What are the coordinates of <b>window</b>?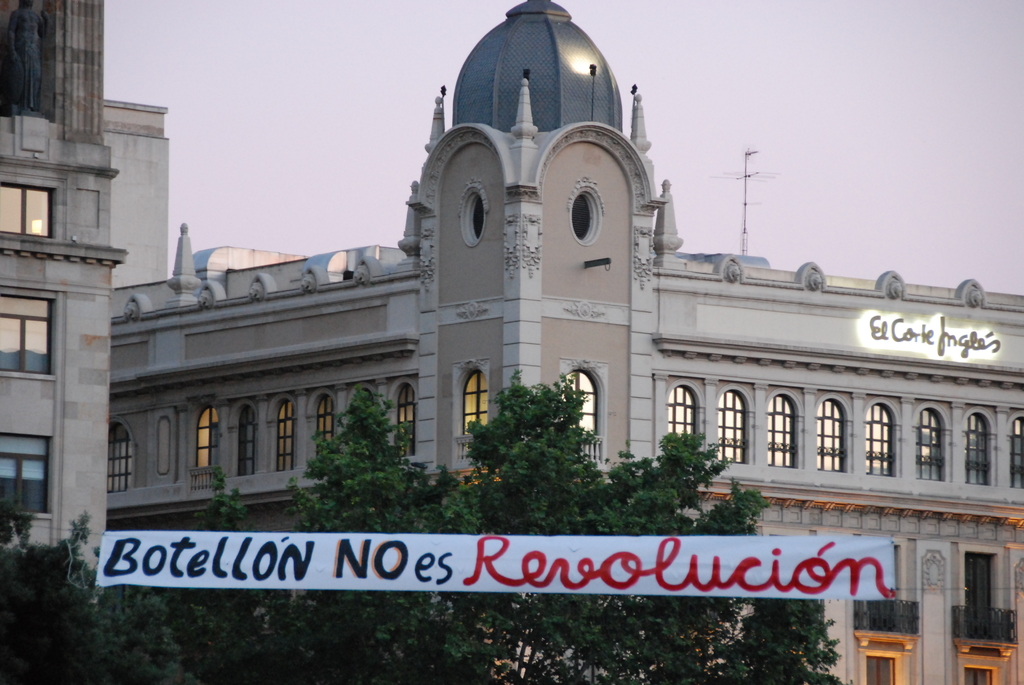
269:403:294:472.
